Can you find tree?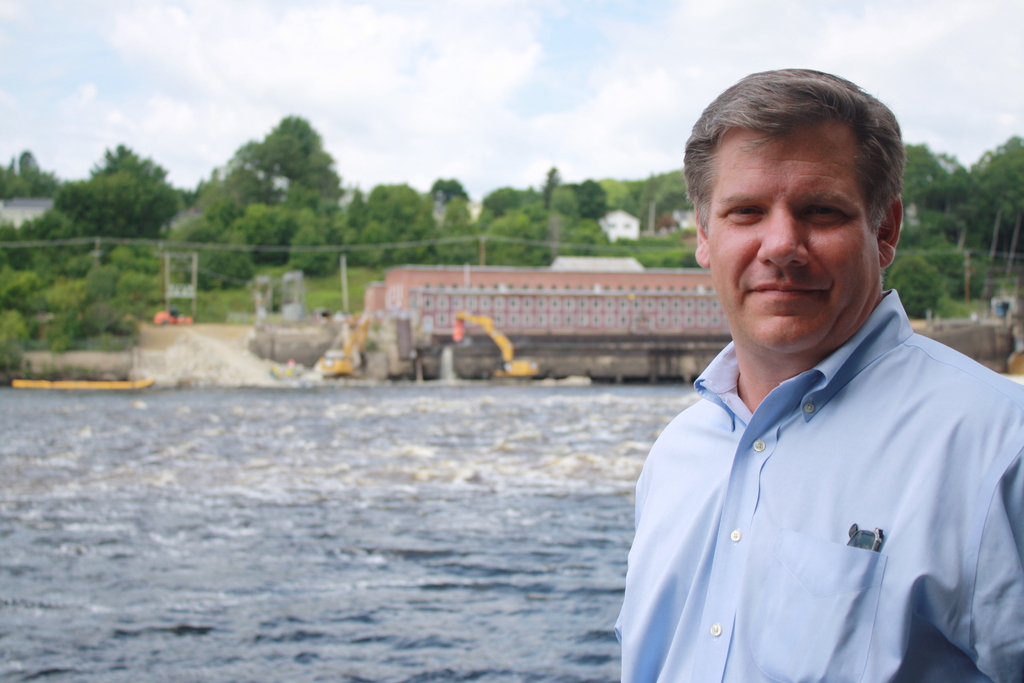
Yes, bounding box: (left=348, top=184, right=397, bottom=265).
